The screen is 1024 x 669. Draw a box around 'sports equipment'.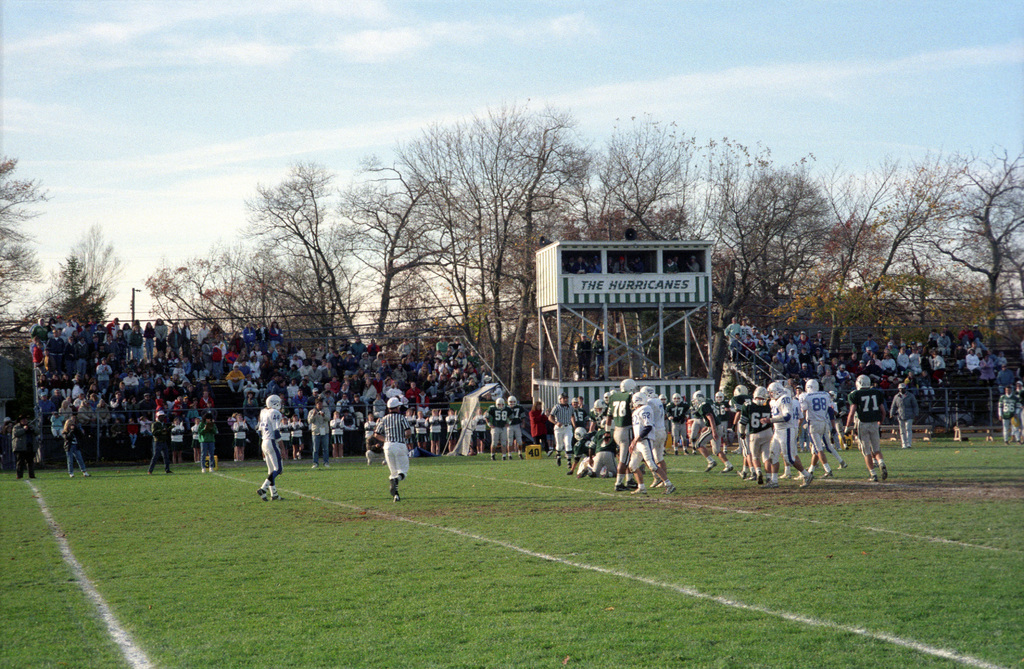
detection(593, 398, 605, 415).
